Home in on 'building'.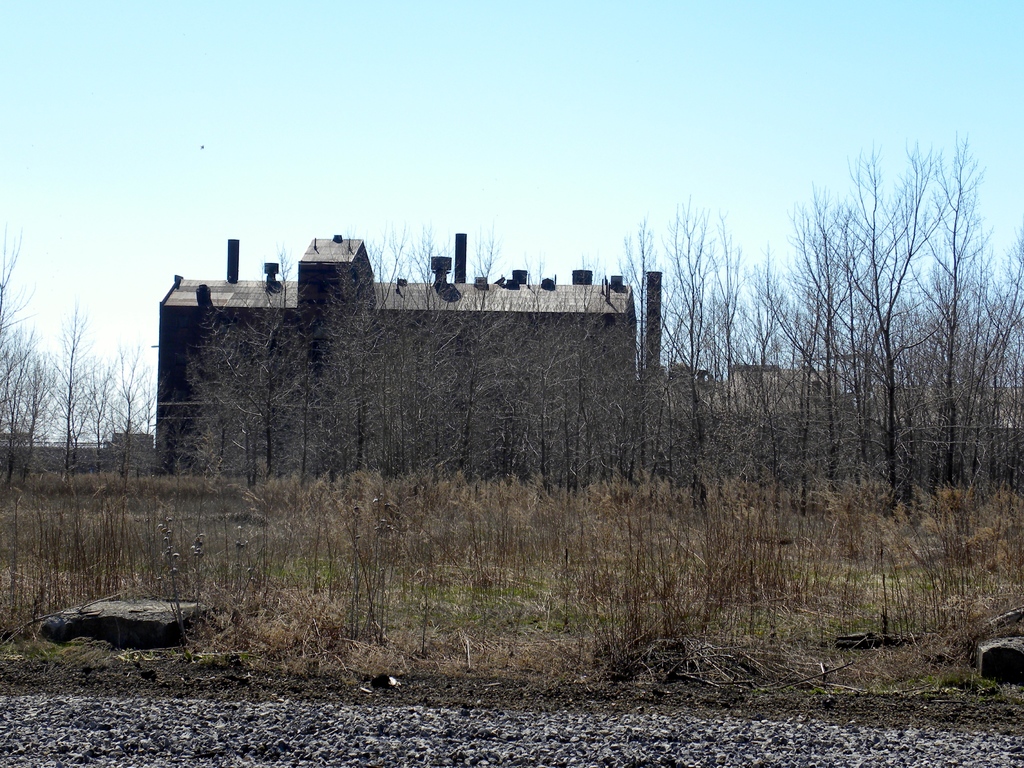
Homed in at Rect(146, 231, 662, 478).
